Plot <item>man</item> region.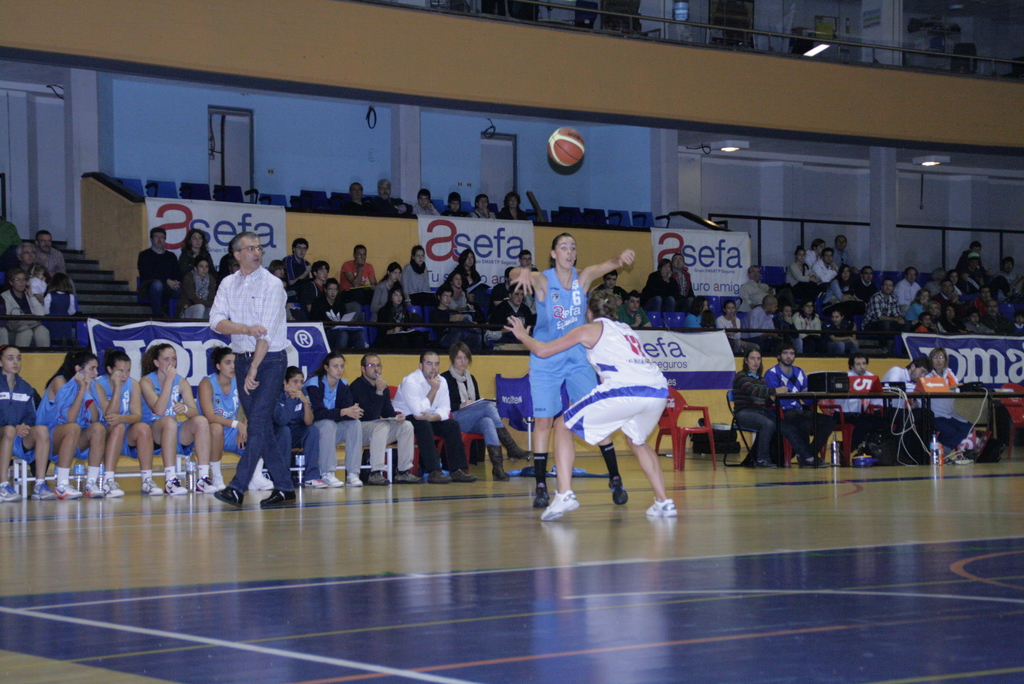
Plotted at (670,250,692,323).
